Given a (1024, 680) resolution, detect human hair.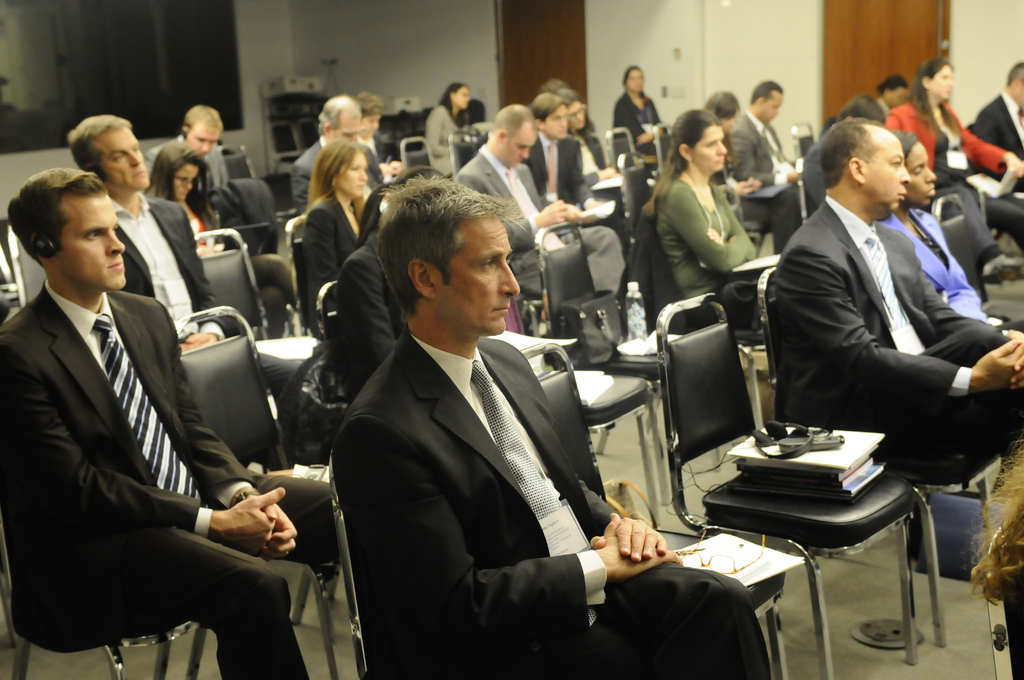
crop(67, 111, 134, 197).
